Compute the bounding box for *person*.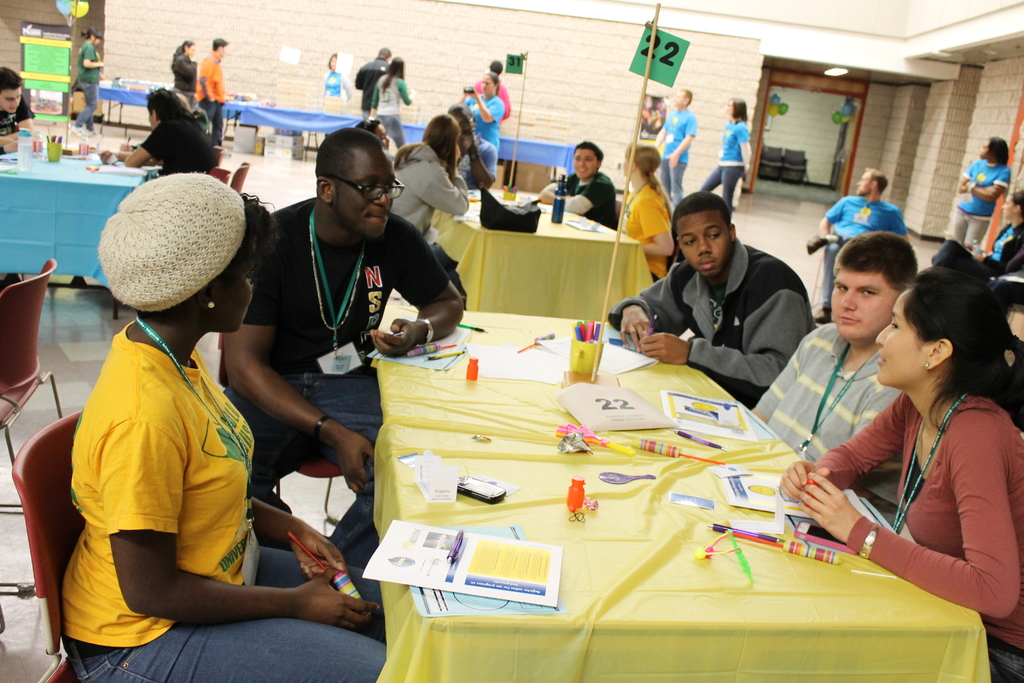
pyautogui.locateOnScreen(0, 65, 40, 154).
